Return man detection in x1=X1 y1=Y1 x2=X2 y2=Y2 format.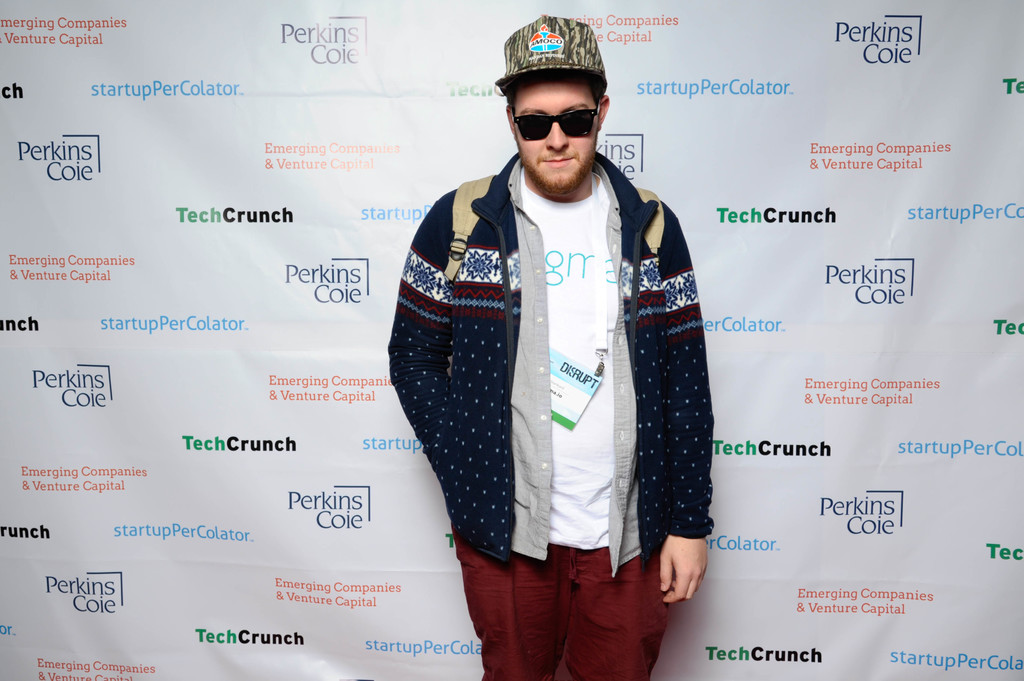
x1=388 y1=15 x2=713 y2=680.
